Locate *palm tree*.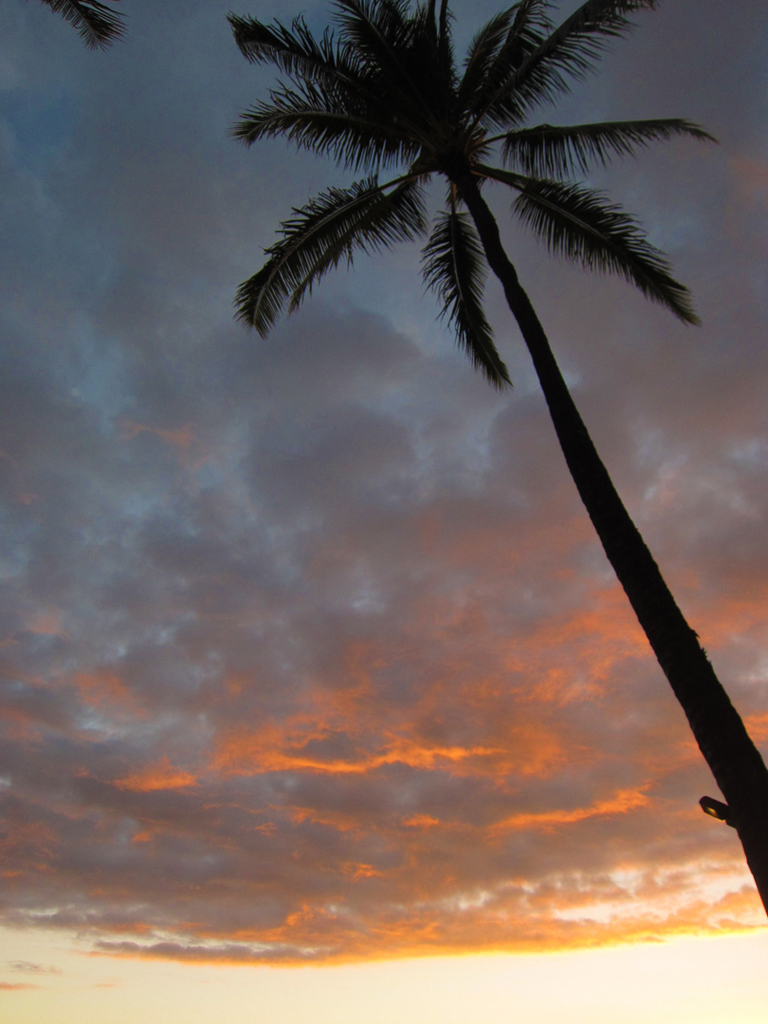
Bounding box: 228/2/767/926.
